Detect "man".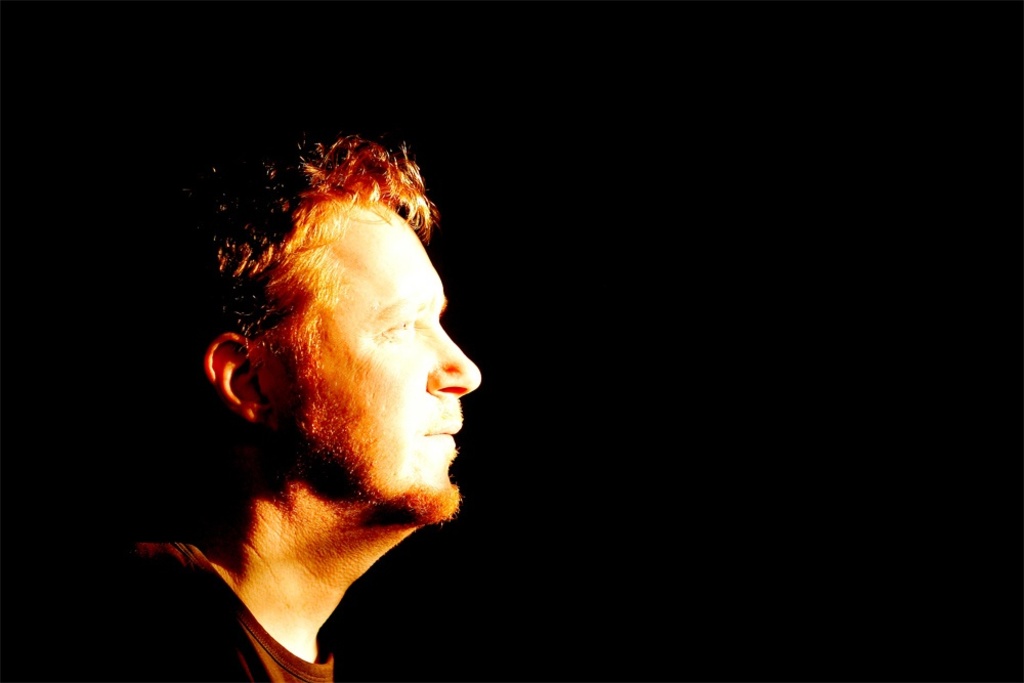
Detected at bbox(129, 152, 526, 674).
